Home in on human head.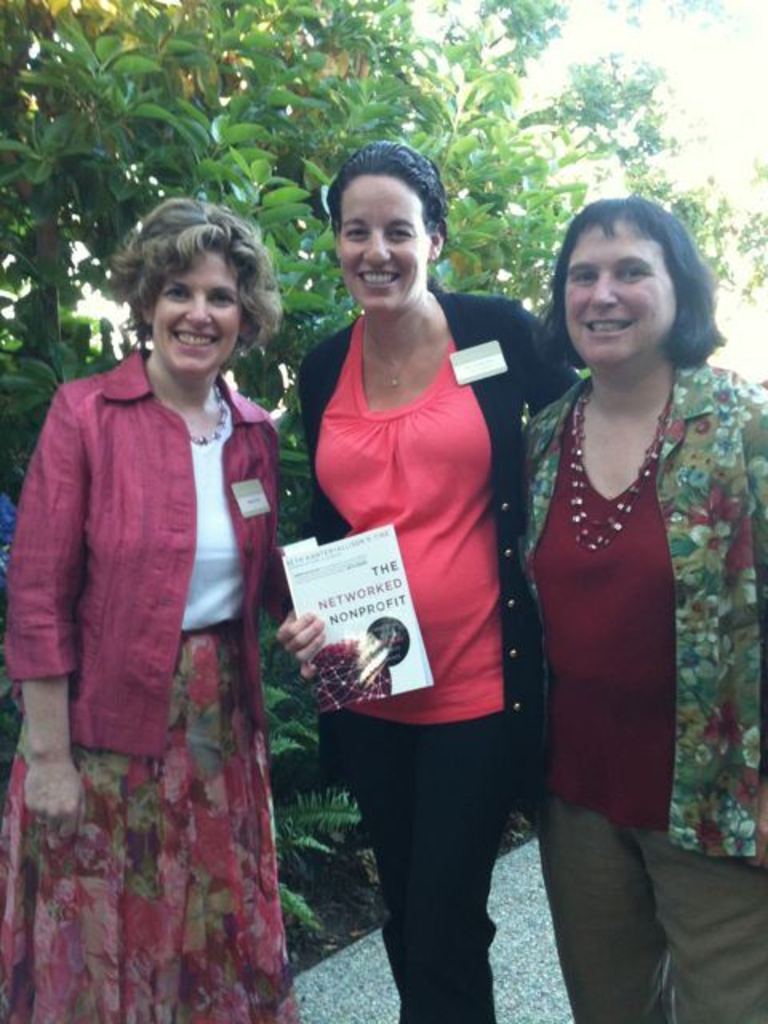
Homed in at box(306, 133, 459, 302).
